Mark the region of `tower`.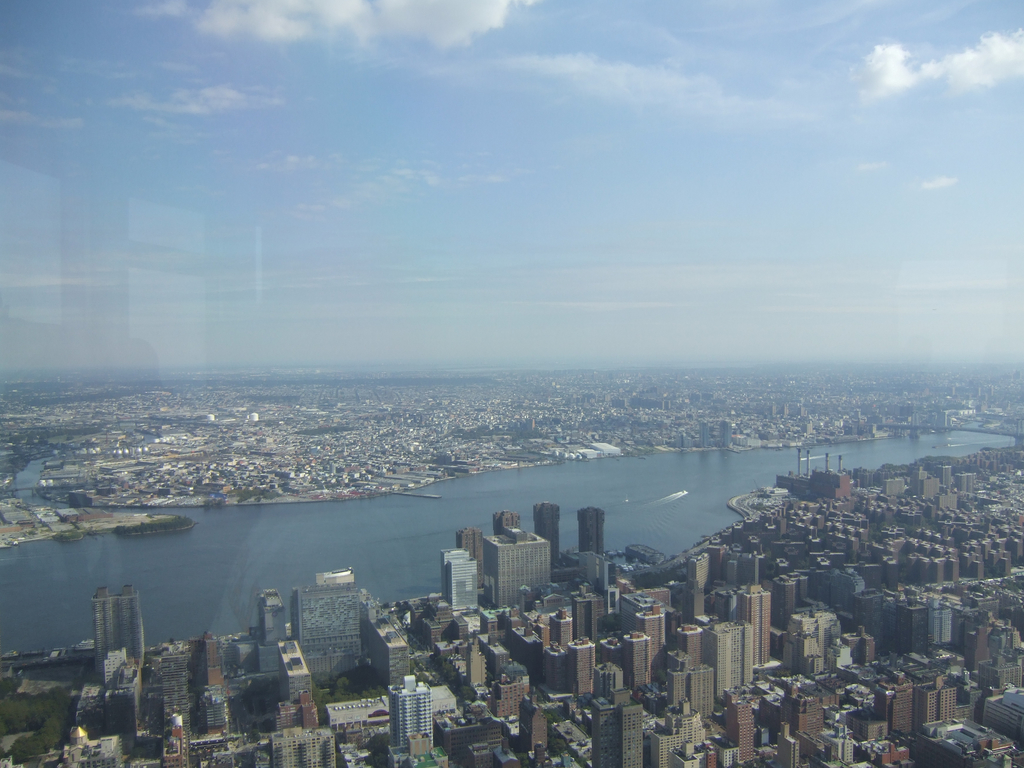
Region: [left=618, top=695, right=649, bottom=767].
